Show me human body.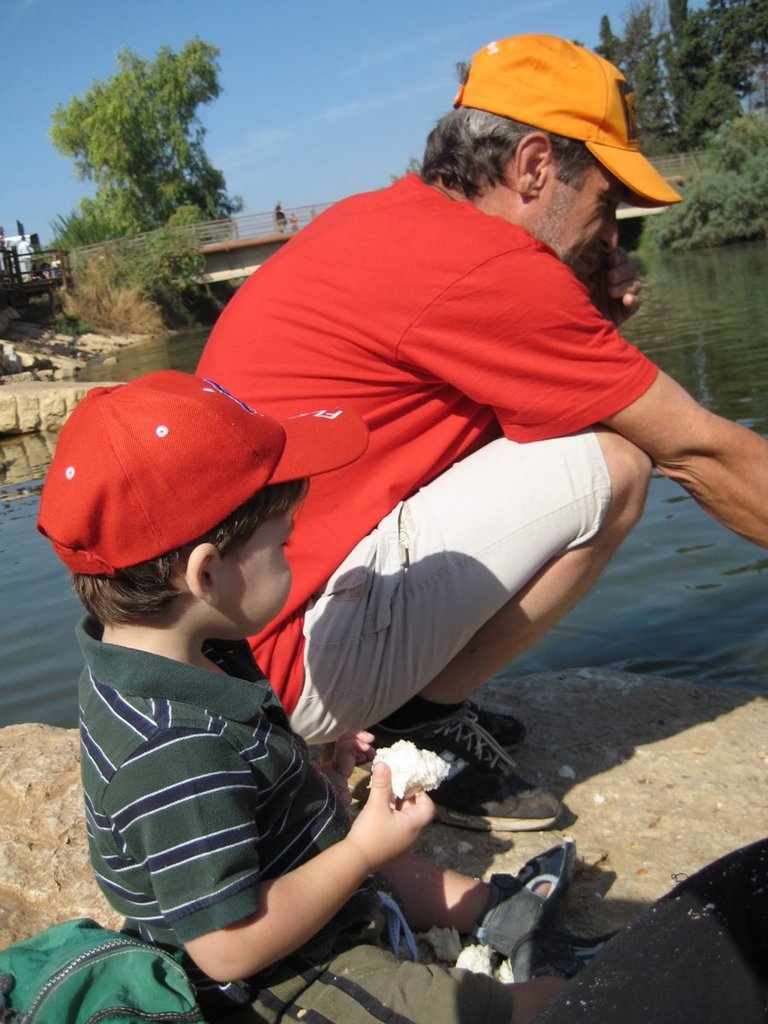
human body is here: BBox(190, 166, 767, 835).
